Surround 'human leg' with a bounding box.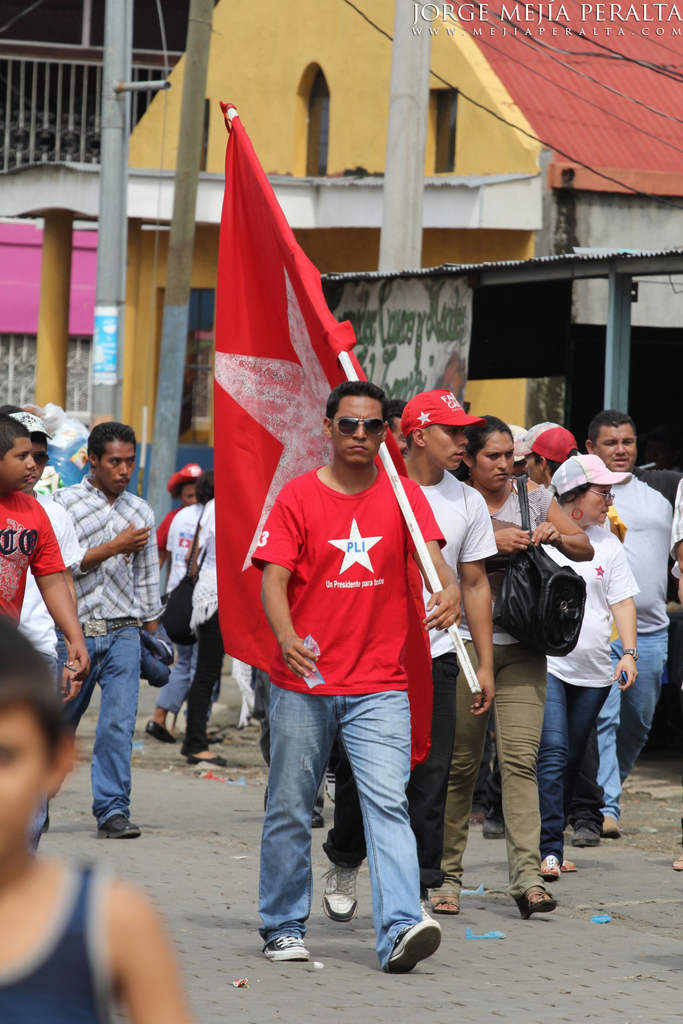
region(145, 645, 193, 743).
